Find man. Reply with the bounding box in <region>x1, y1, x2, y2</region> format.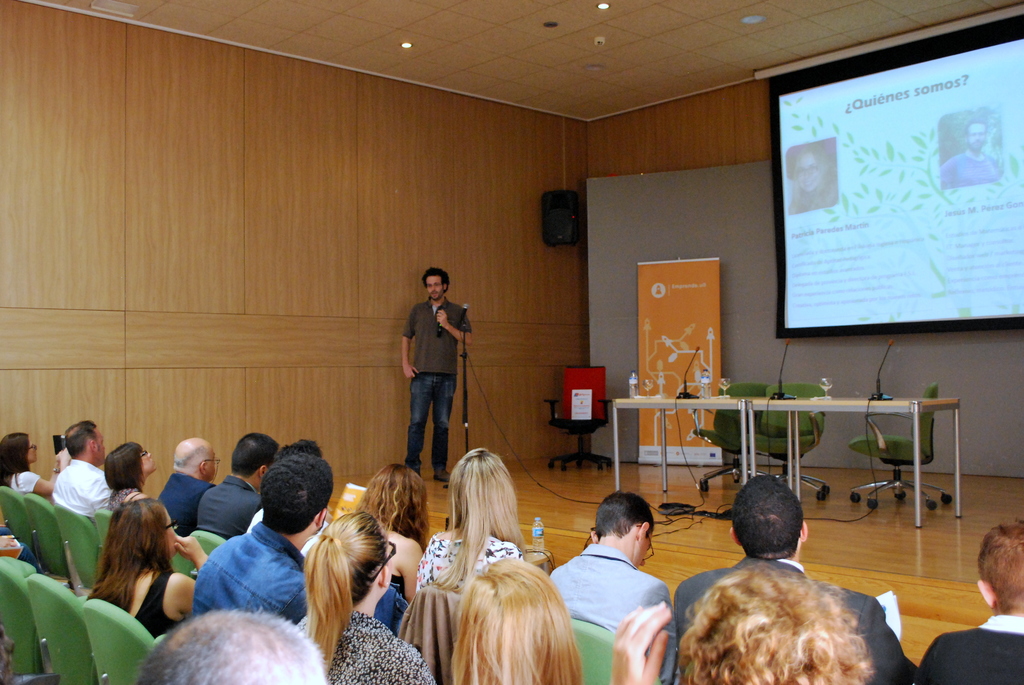
<region>555, 491, 692, 673</region>.
